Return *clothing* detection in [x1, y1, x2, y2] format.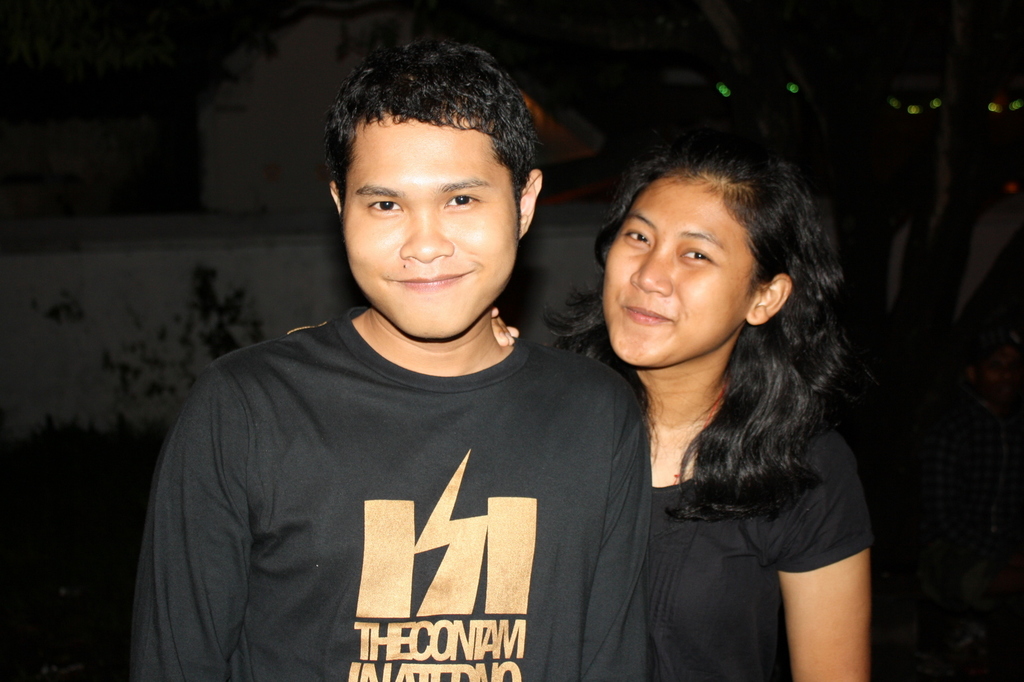
[154, 282, 671, 674].
